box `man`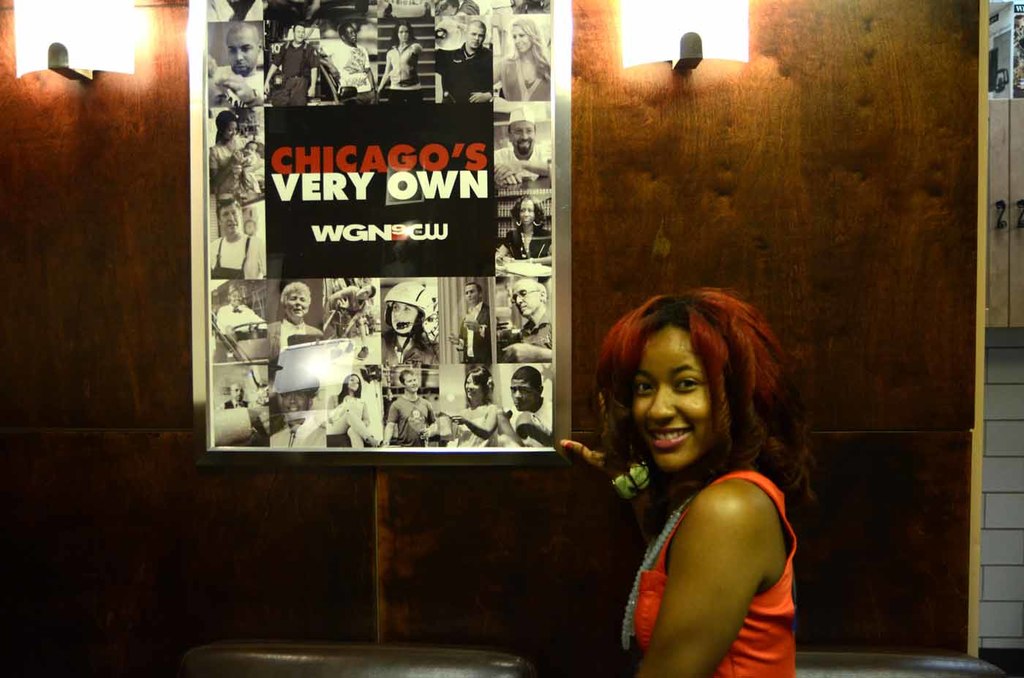
(270,386,329,445)
